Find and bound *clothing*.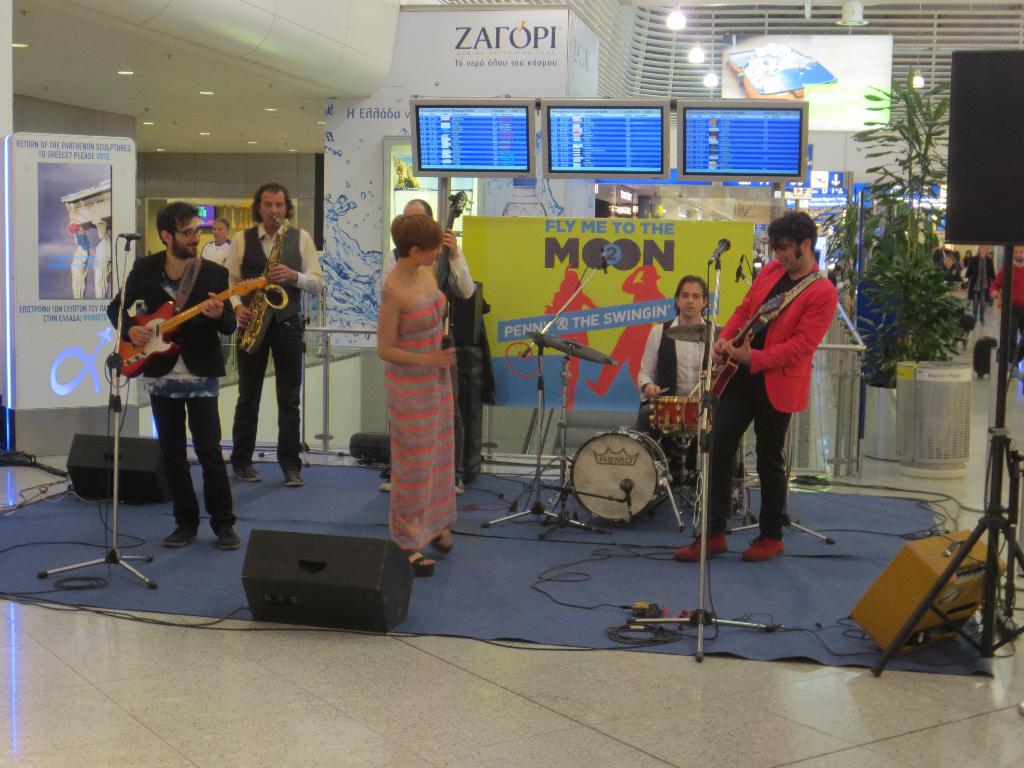
Bound: 634,315,725,475.
